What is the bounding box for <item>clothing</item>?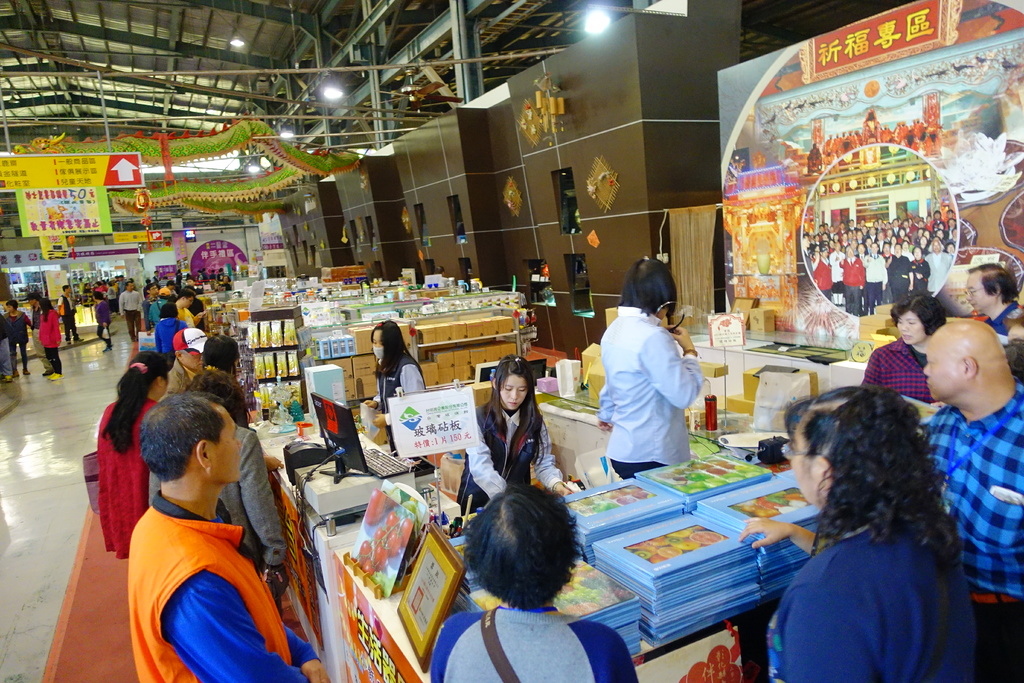
[left=861, top=334, right=938, bottom=410].
